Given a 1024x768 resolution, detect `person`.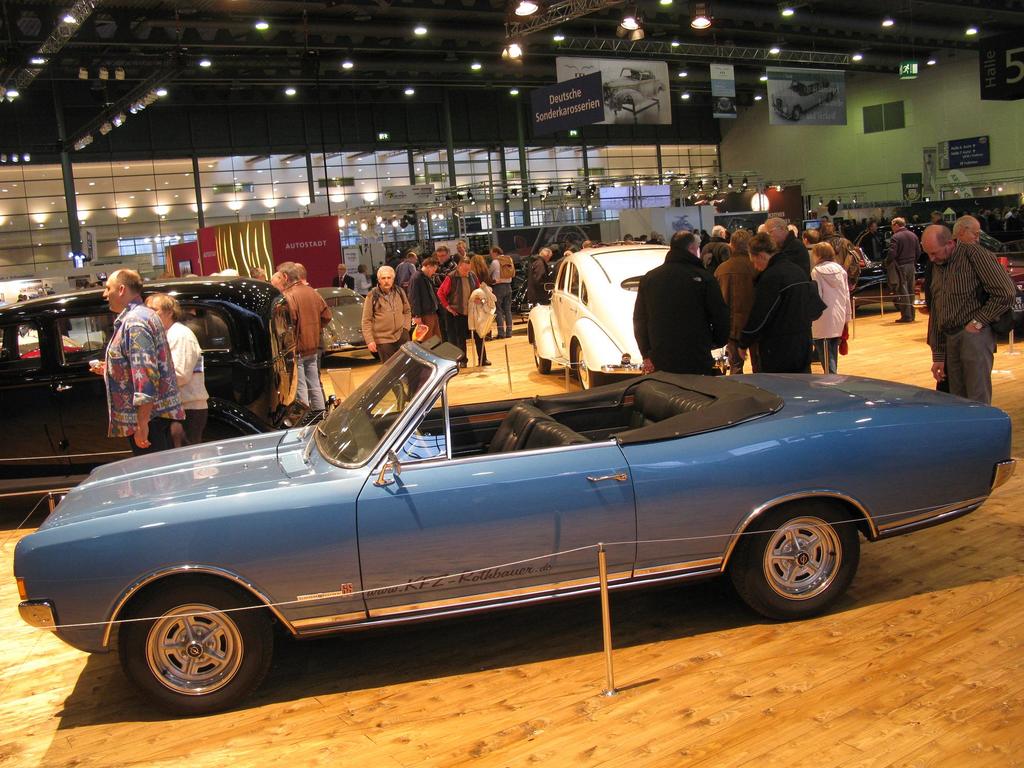
(276,258,334,413).
